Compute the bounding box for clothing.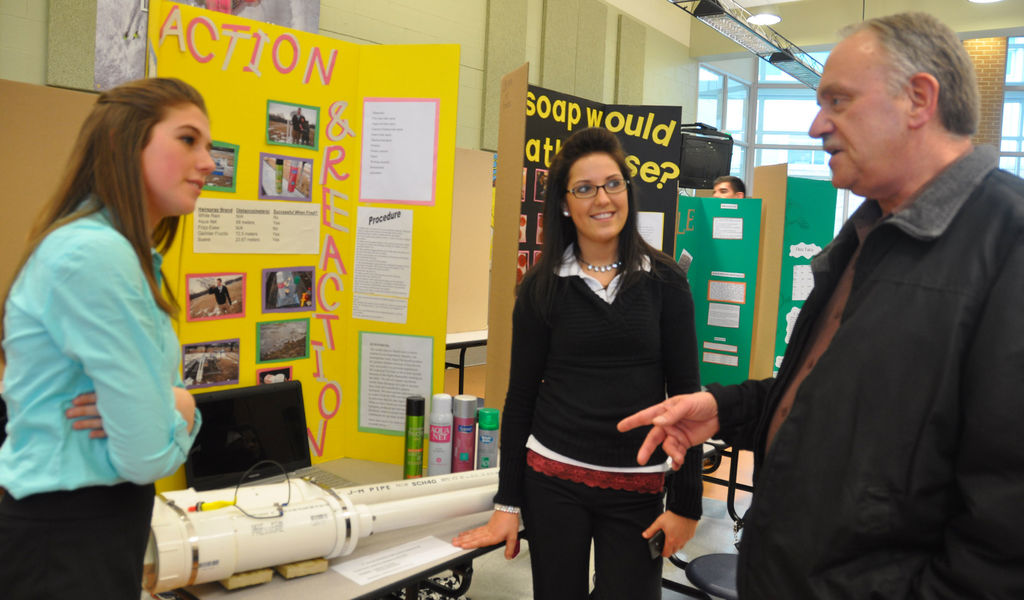
Rect(0, 194, 201, 599).
